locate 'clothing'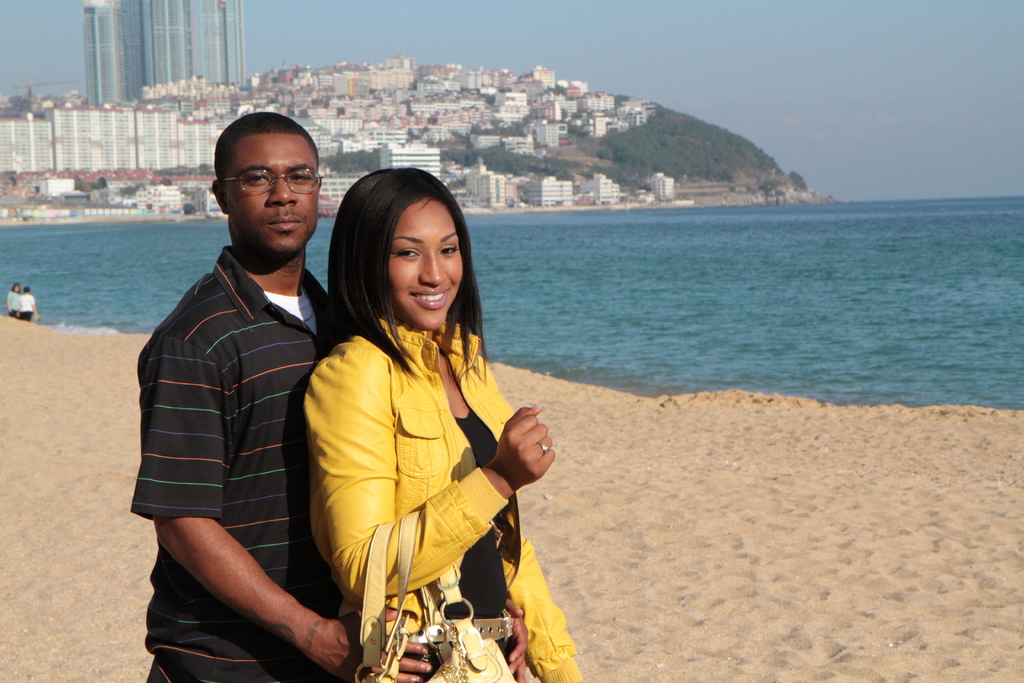
box=[17, 290, 37, 324]
